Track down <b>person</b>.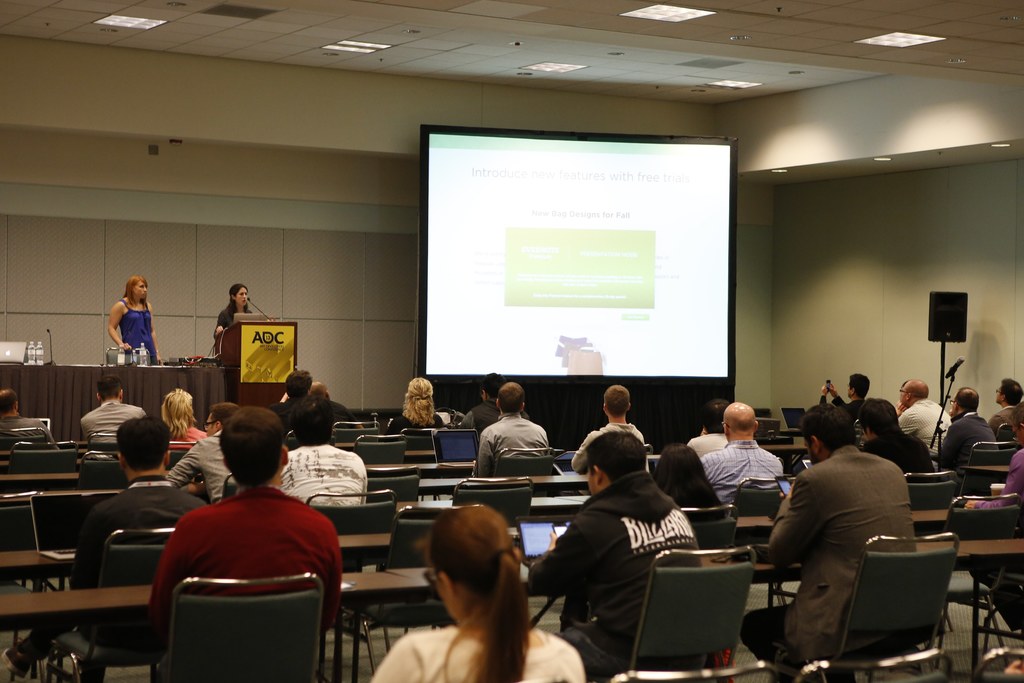
Tracked to <box>151,399,344,653</box>.
